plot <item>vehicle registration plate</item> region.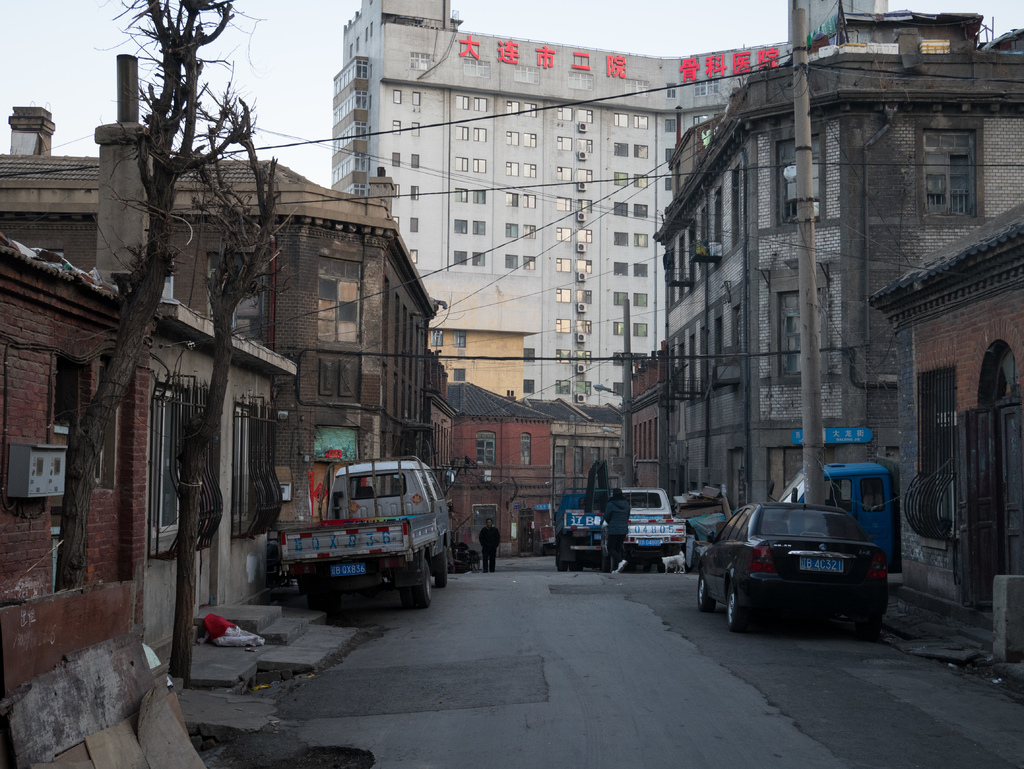
Plotted at region(332, 563, 364, 576).
